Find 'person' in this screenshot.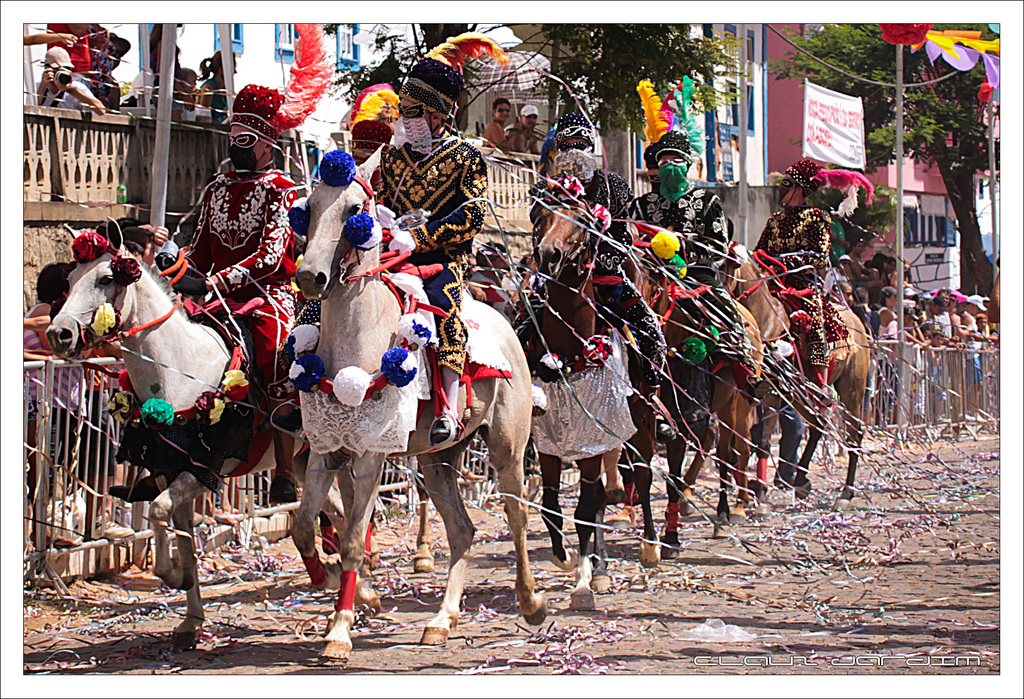
The bounding box for 'person' is 979:310:994:348.
